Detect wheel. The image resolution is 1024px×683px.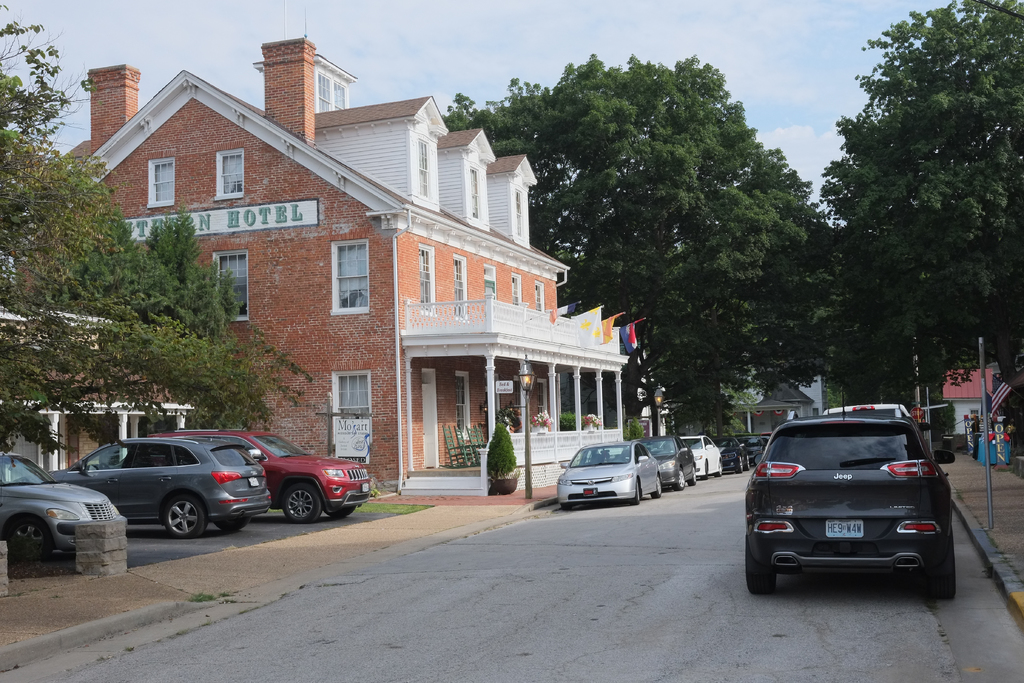
Rect(925, 534, 956, 598).
